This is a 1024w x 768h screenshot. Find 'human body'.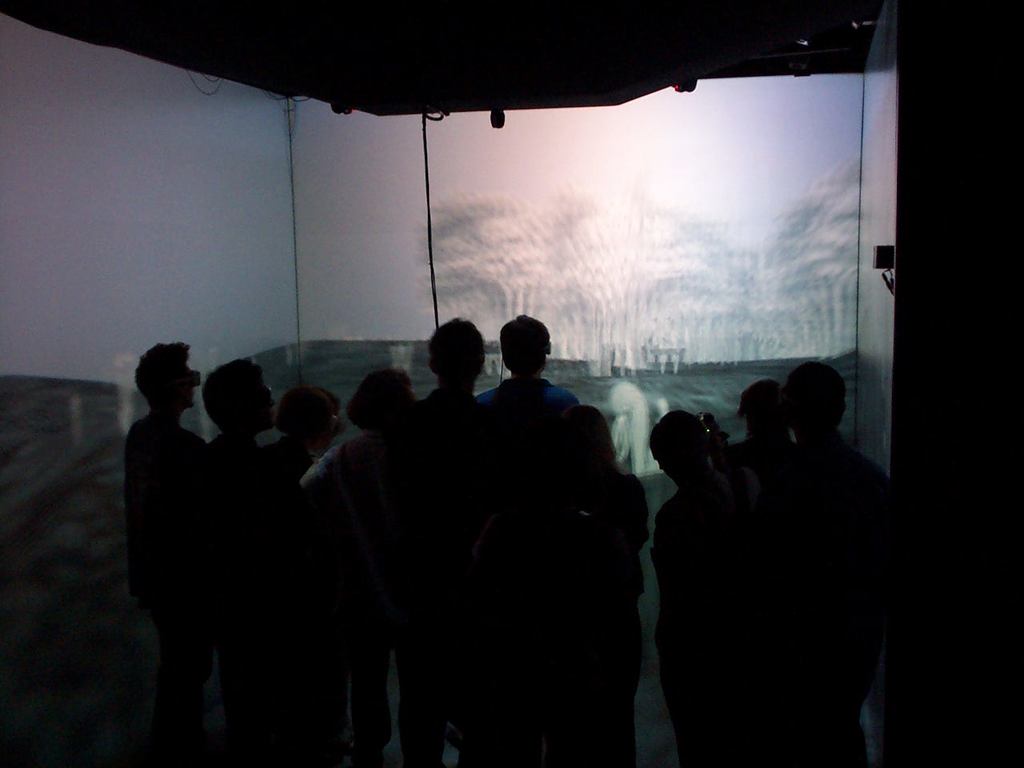
Bounding box: bbox=[269, 372, 335, 690].
